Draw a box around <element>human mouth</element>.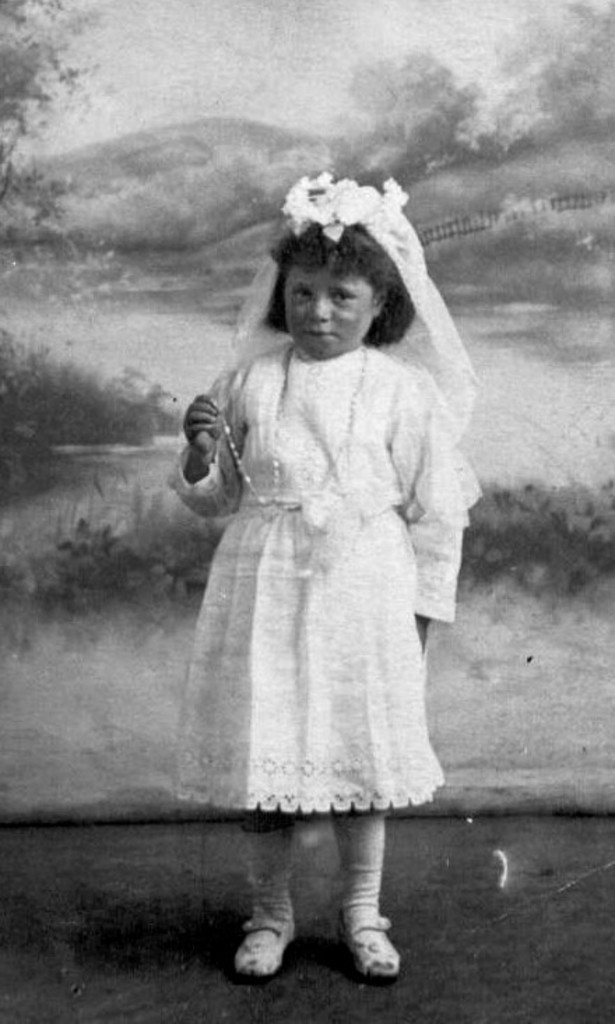
(left=295, top=320, right=340, bottom=345).
